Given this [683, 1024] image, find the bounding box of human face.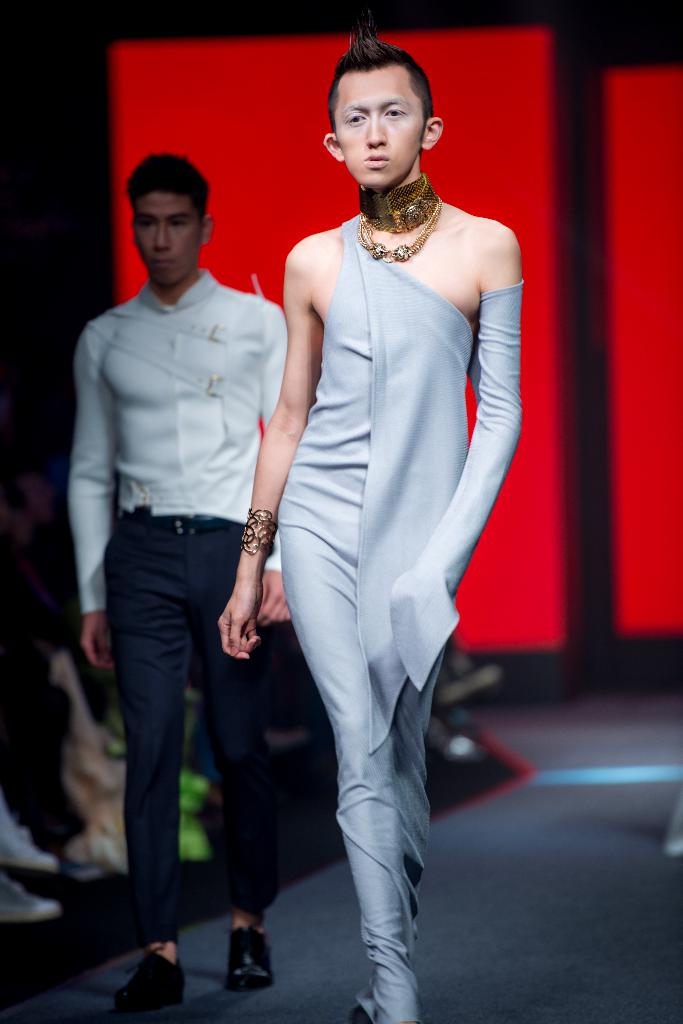
<box>337,68,428,184</box>.
